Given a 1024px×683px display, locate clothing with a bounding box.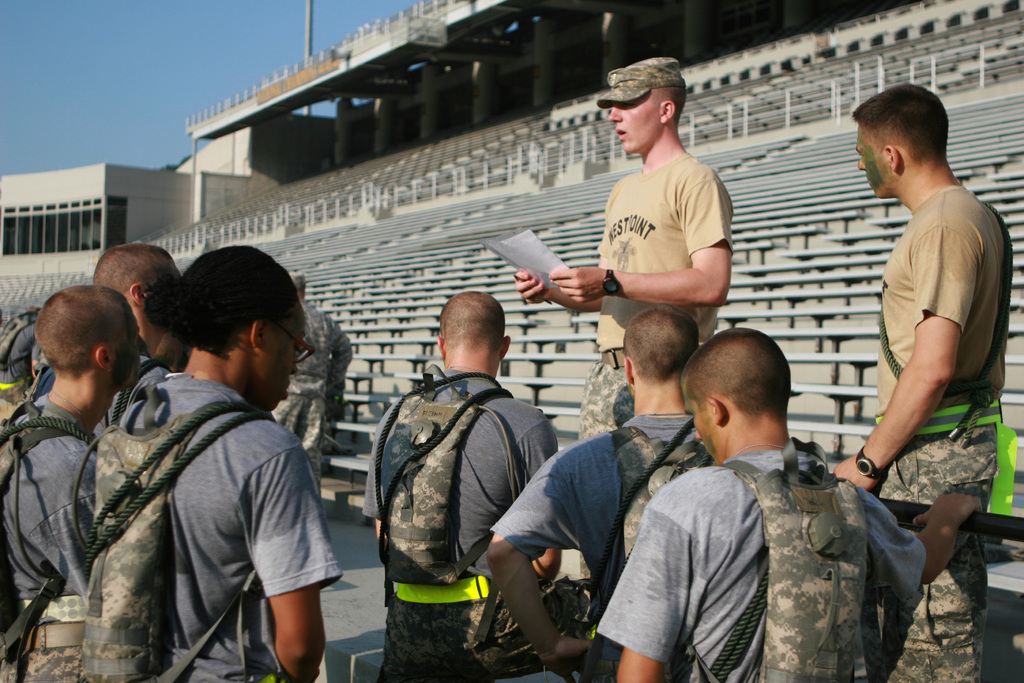
Located: left=588, top=382, right=929, bottom=680.
